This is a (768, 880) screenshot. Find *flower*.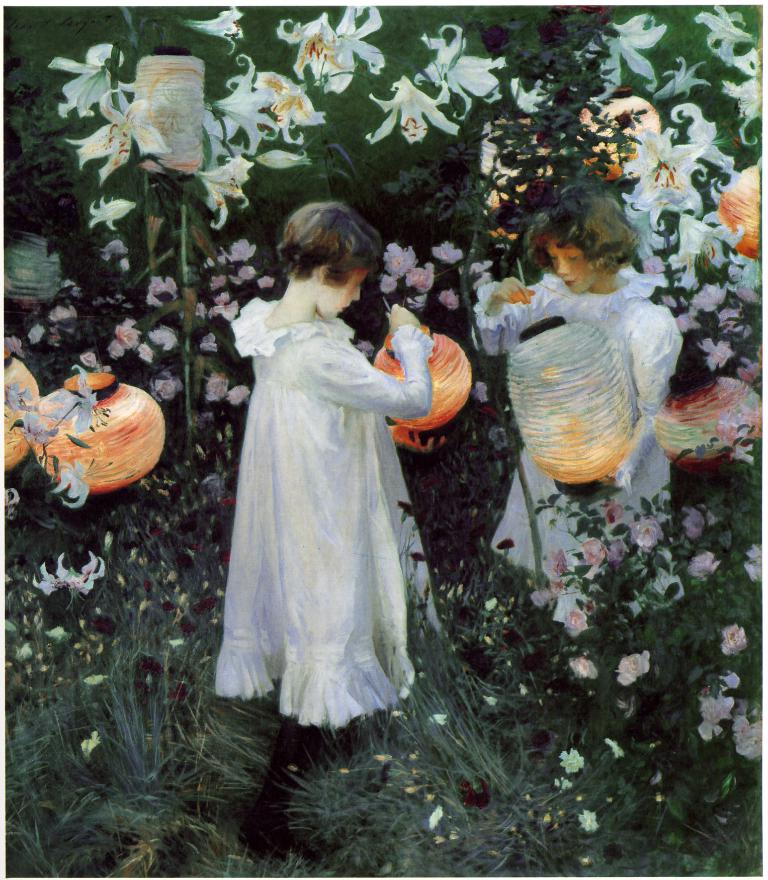
Bounding box: detection(180, 8, 243, 49).
